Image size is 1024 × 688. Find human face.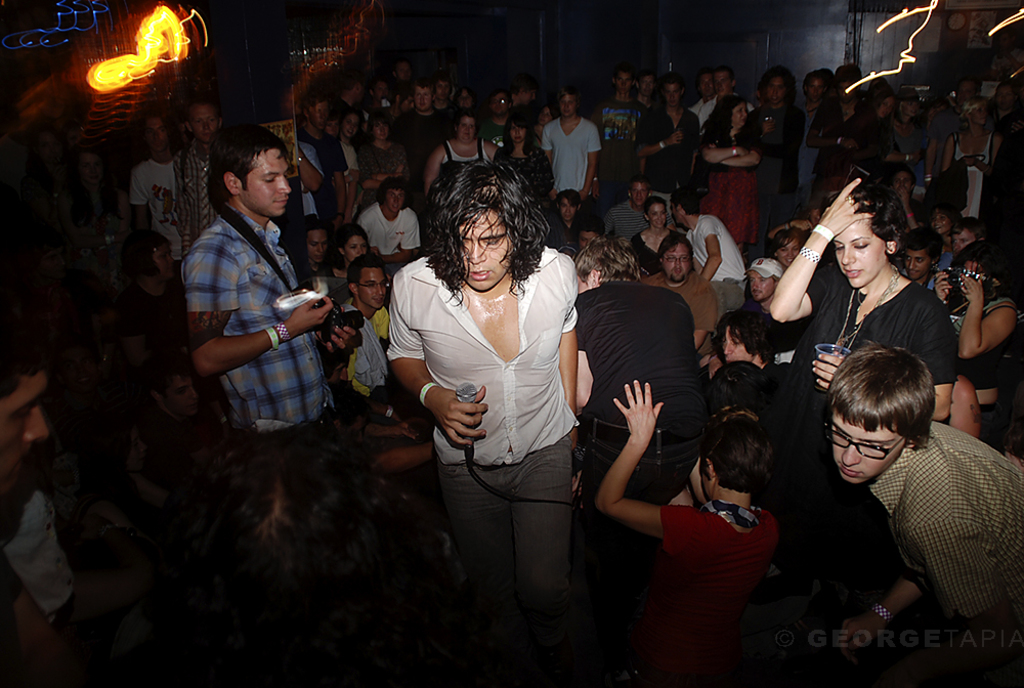
198,112,218,139.
